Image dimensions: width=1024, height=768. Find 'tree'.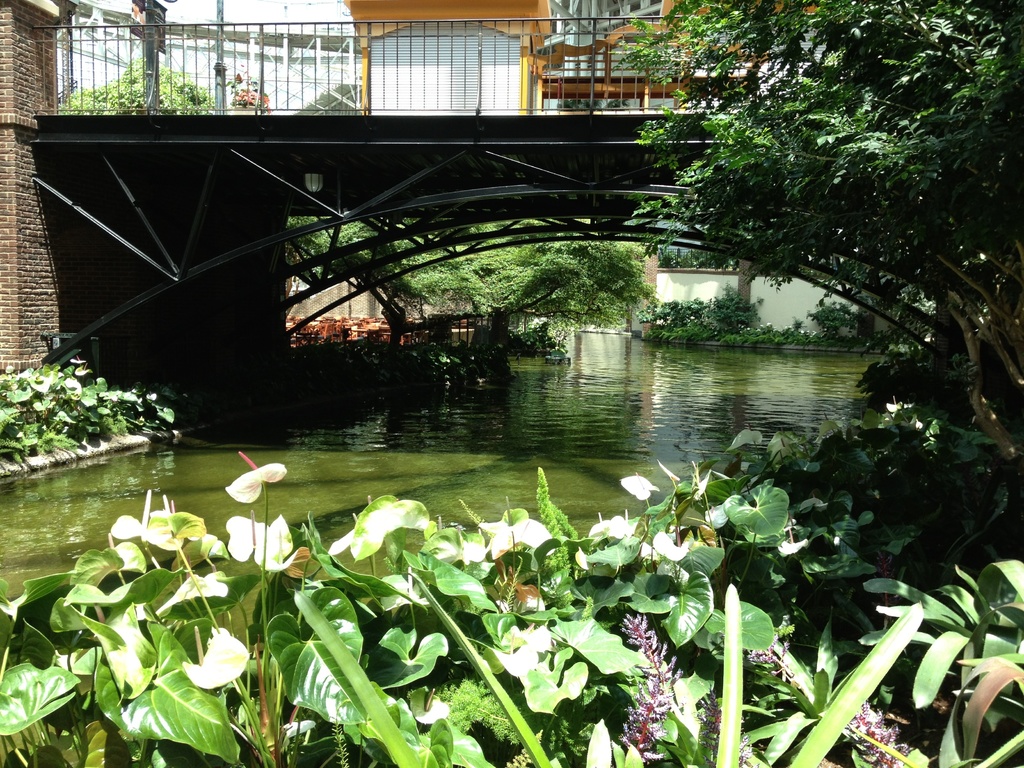
(left=604, top=0, right=1023, bottom=463).
